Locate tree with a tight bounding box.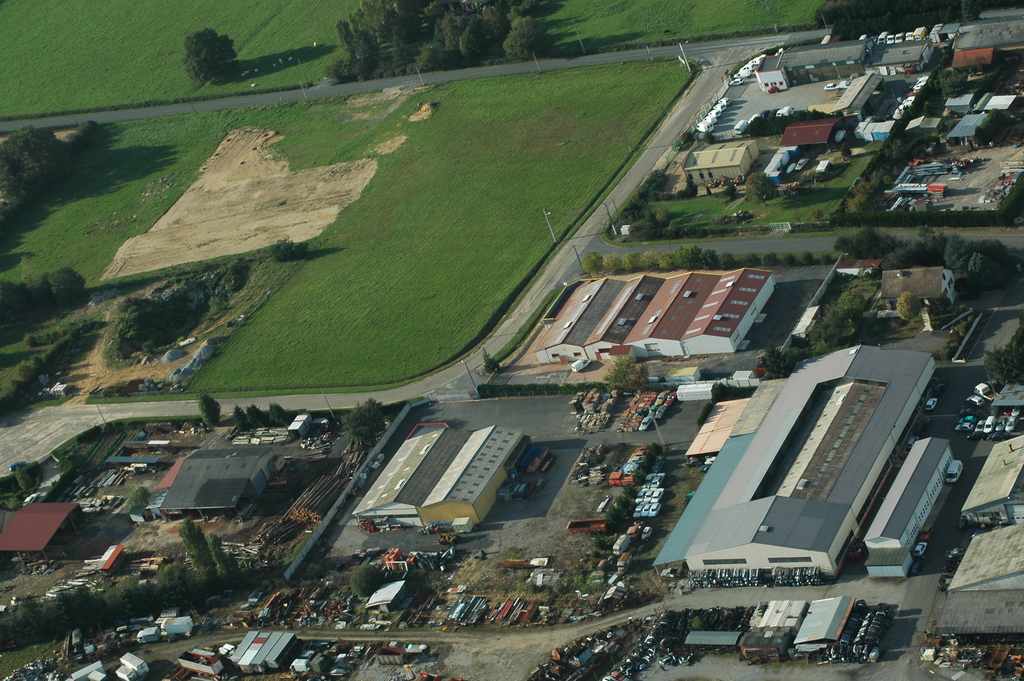
595/243/623/272.
